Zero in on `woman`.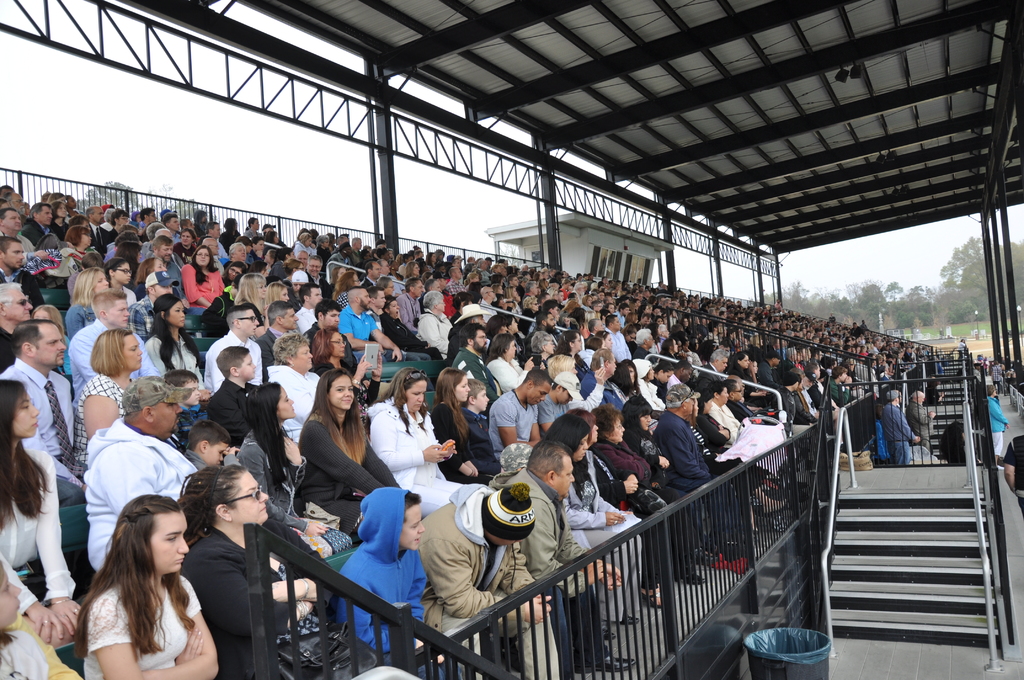
Zeroed in: pyautogui.locateOnScreen(428, 366, 495, 486).
